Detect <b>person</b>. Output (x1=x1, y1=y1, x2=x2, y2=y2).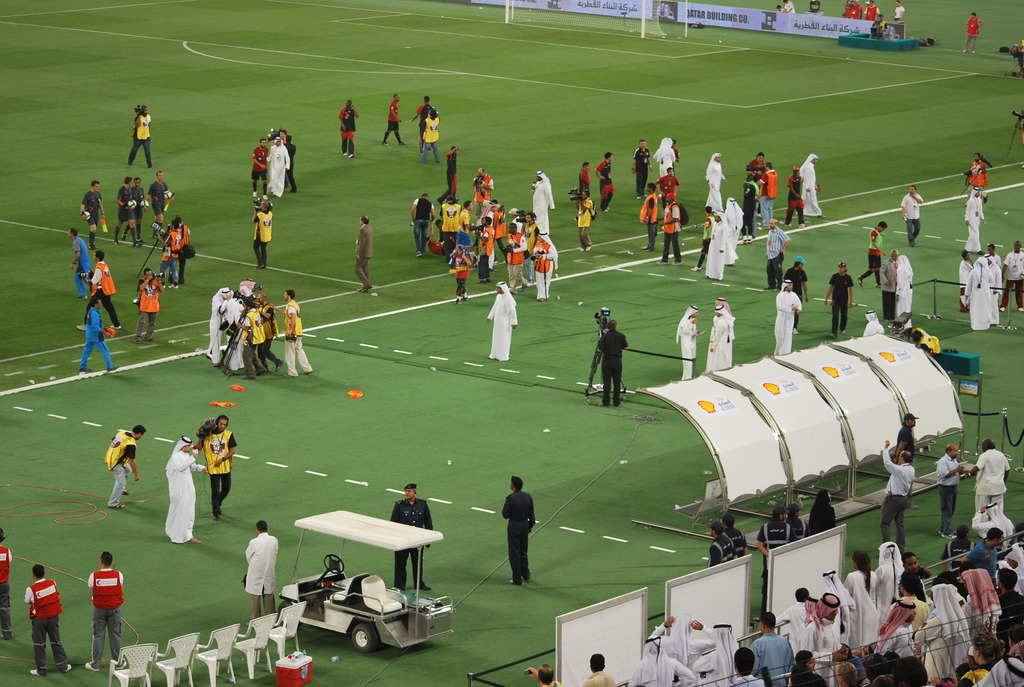
(x1=410, y1=90, x2=438, y2=144).
